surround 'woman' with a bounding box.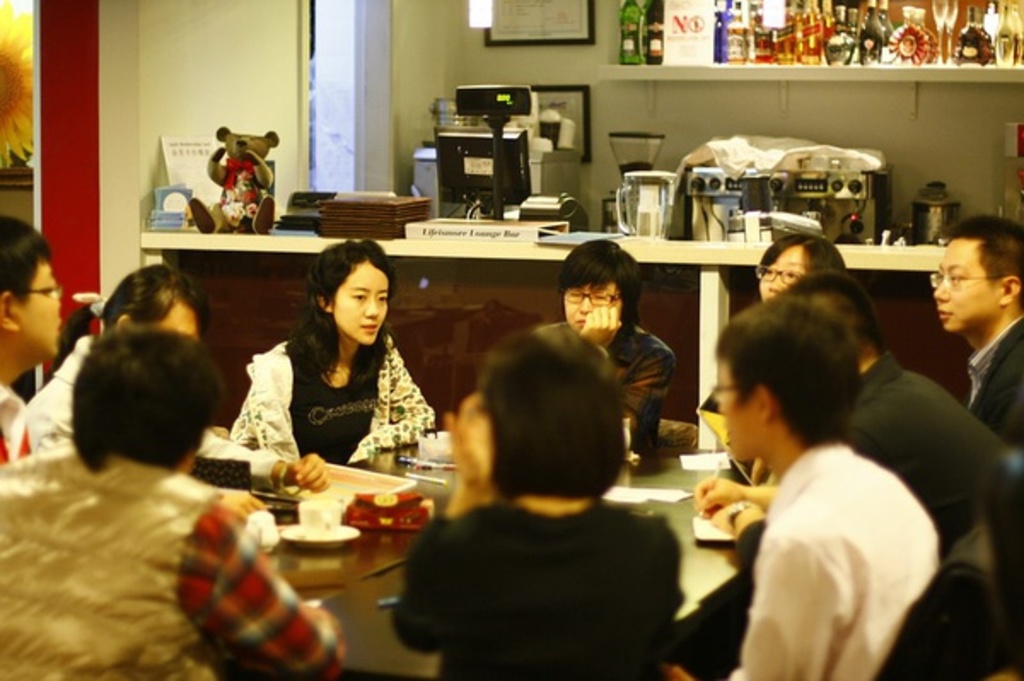
crop(229, 230, 445, 466).
